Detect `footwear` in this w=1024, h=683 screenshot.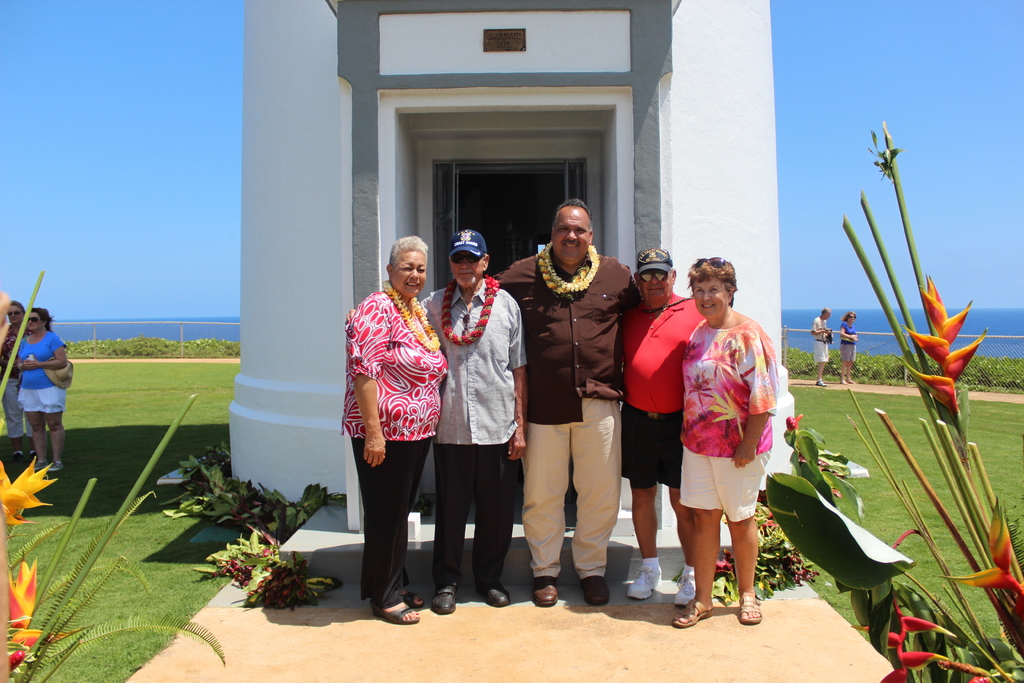
Detection: bbox=[480, 583, 508, 607].
